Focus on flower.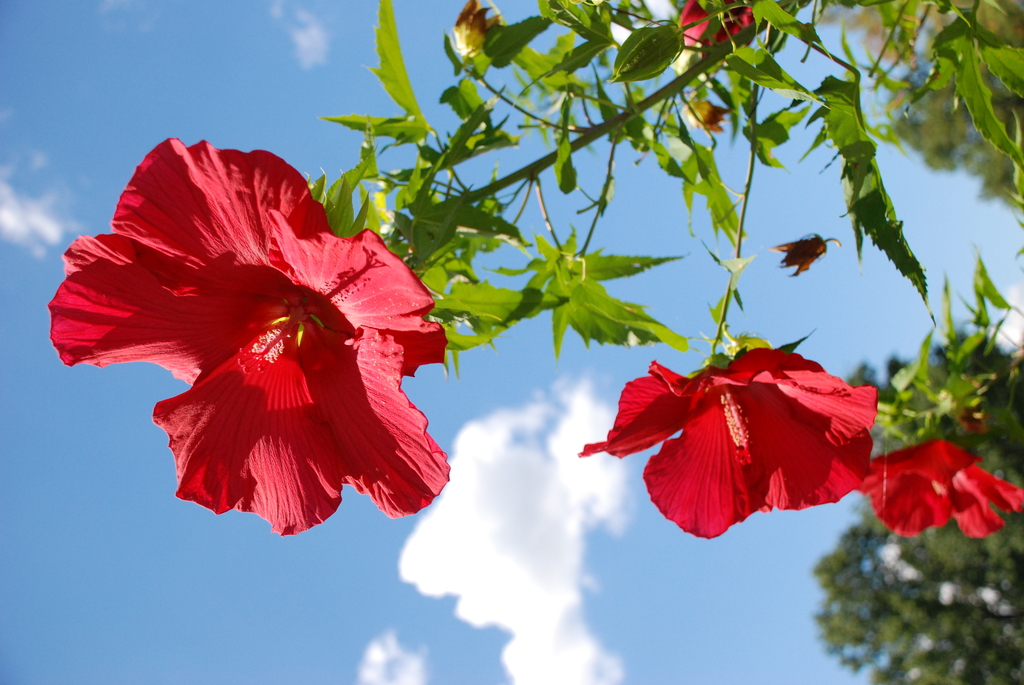
Focused at x1=61, y1=138, x2=452, y2=525.
